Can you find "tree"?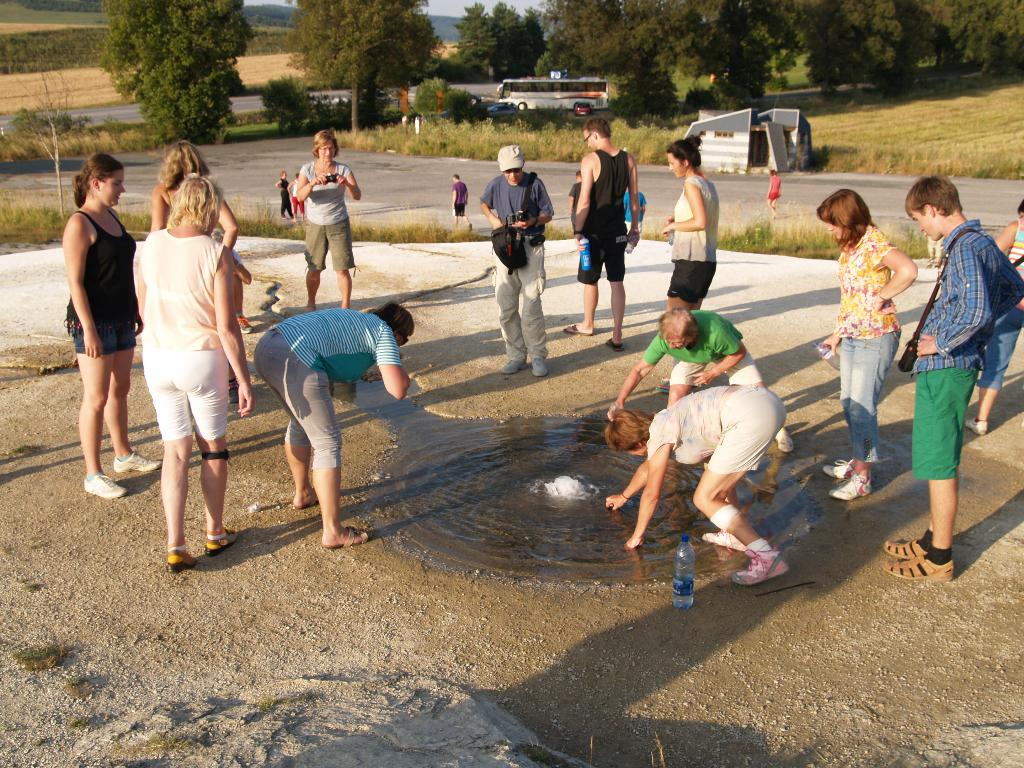
Yes, bounding box: (x1=97, y1=0, x2=259, y2=139).
